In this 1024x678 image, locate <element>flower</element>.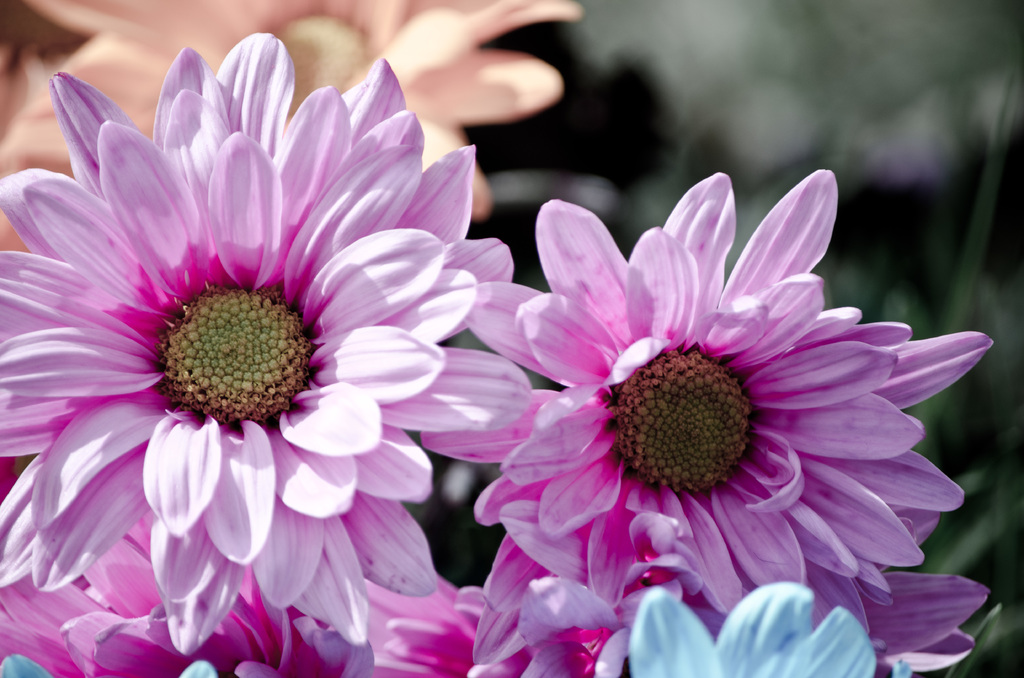
Bounding box: left=412, top=172, right=995, bottom=647.
